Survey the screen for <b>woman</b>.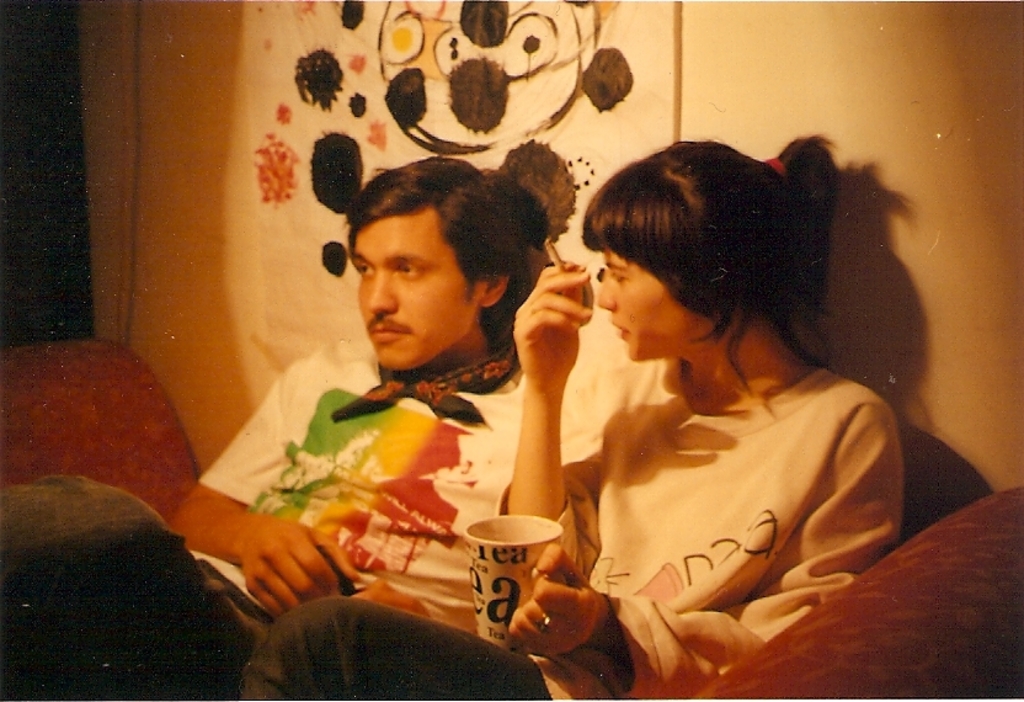
Survey found: (240, 135, 903, 701).
